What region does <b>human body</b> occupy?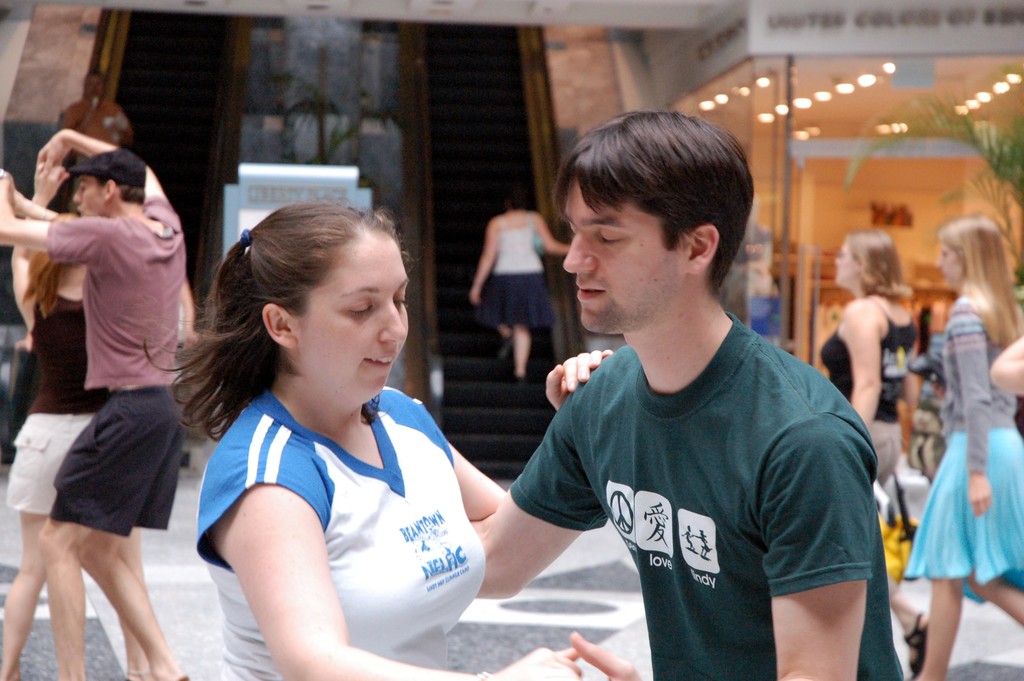
bbox(905, 291, 1023, 680).
